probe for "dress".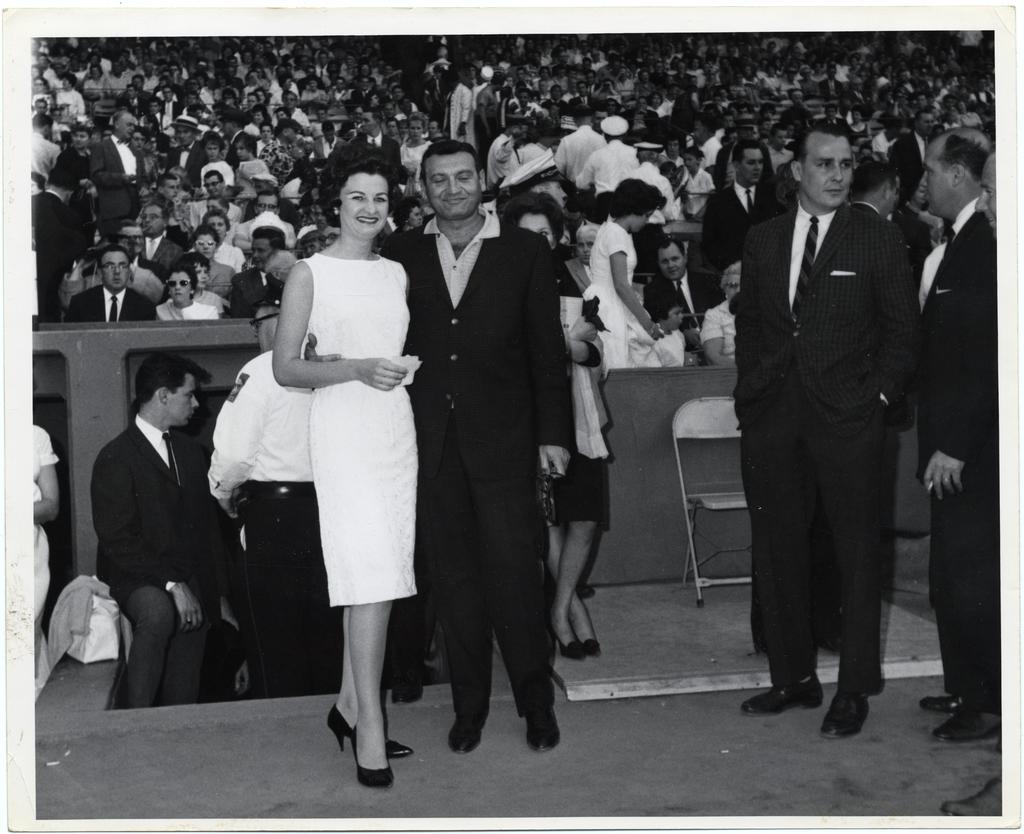
Probe result: Rect(589, 222, 639, 363).
